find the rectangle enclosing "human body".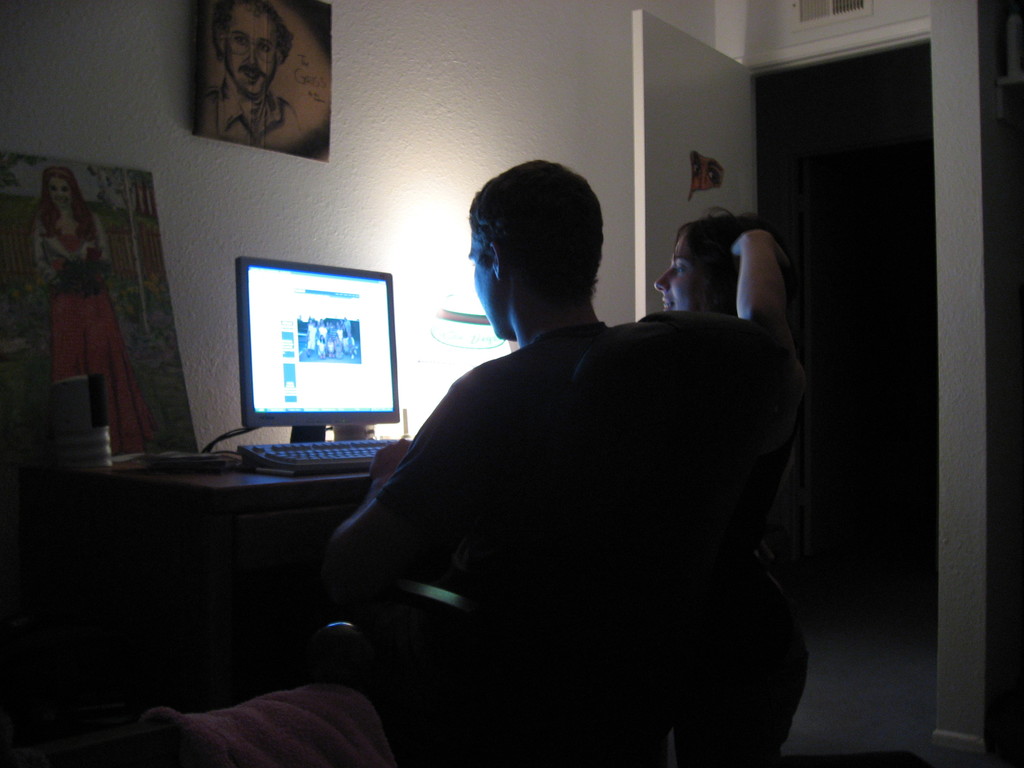
Rect(196, 3, 309, 147).
